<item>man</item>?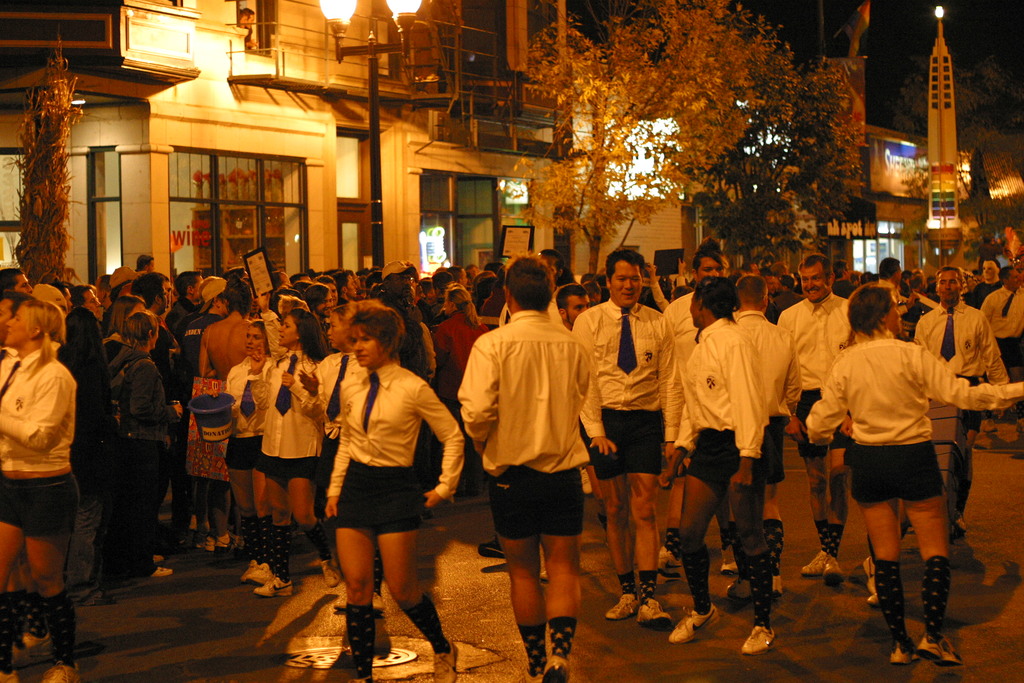
<bbox>577, 247, 678, 620</bbox>
